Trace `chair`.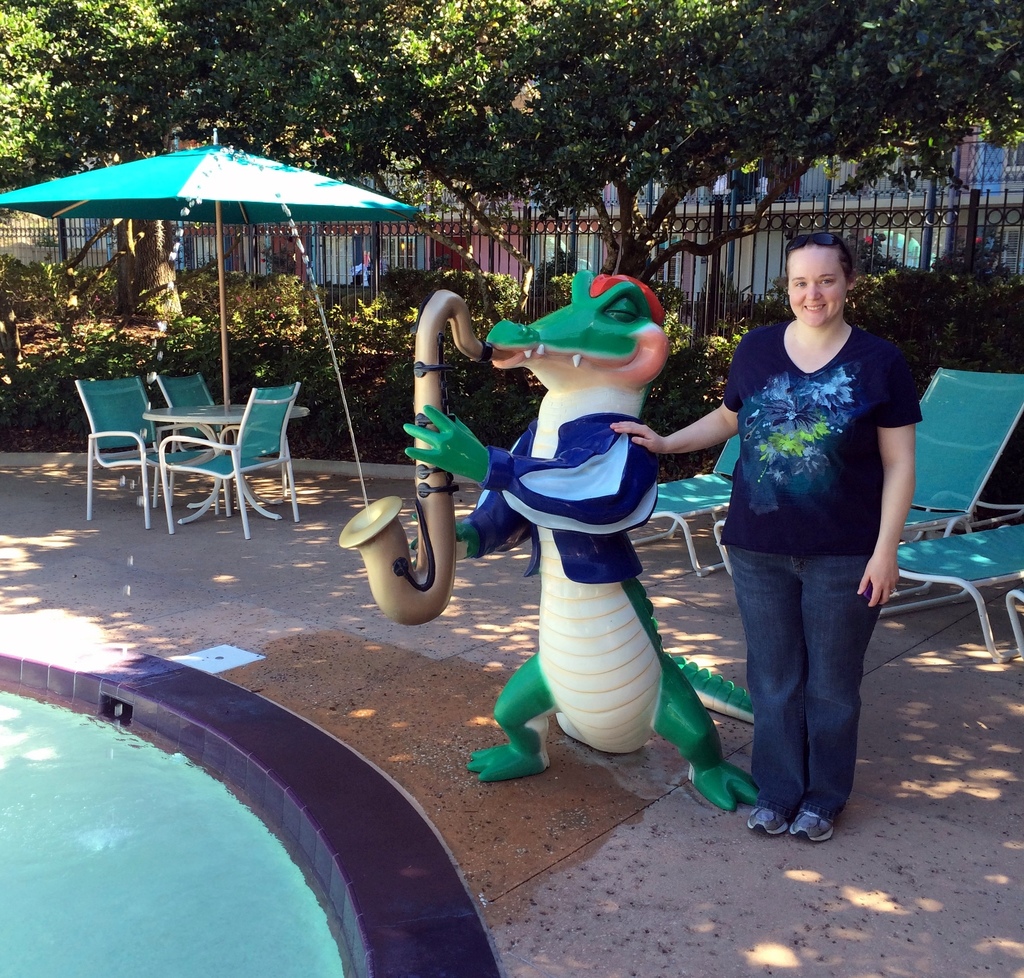
Traced to x1=74 y1=380 x2=227 y2=523.
